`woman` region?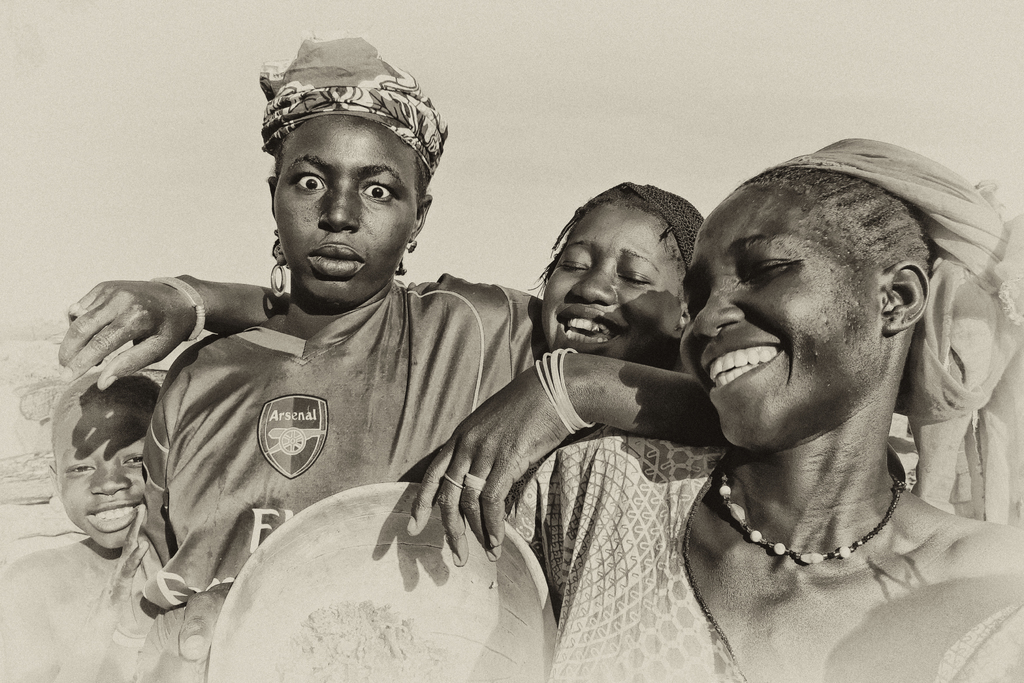
bbox=[556, 106, 1021, 682]
